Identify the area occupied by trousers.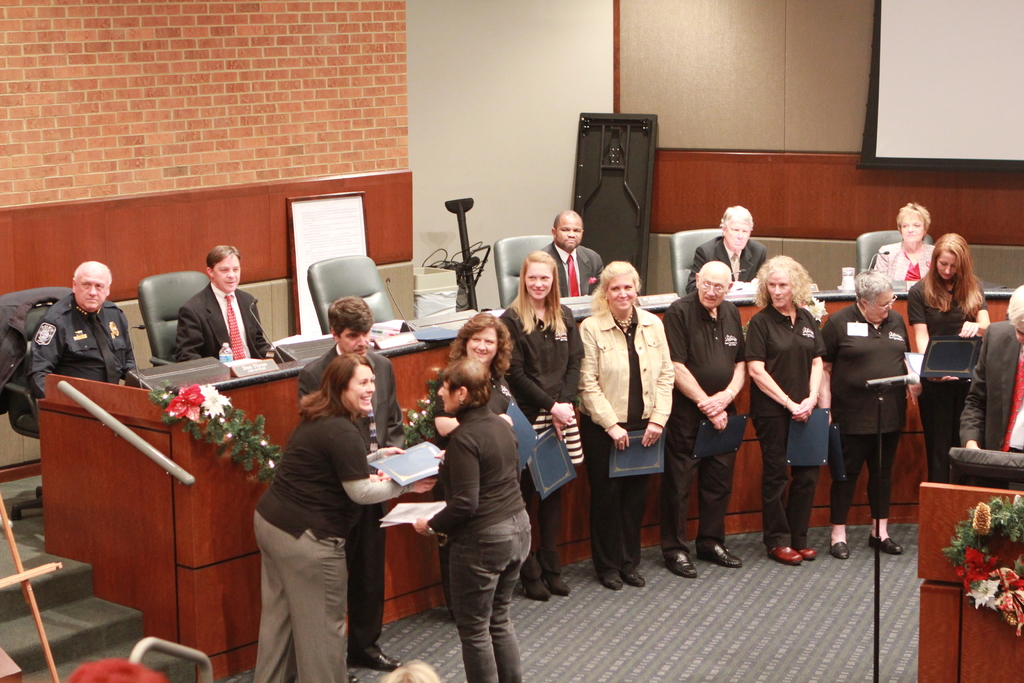
Area: 753, 409, 821, 552.
